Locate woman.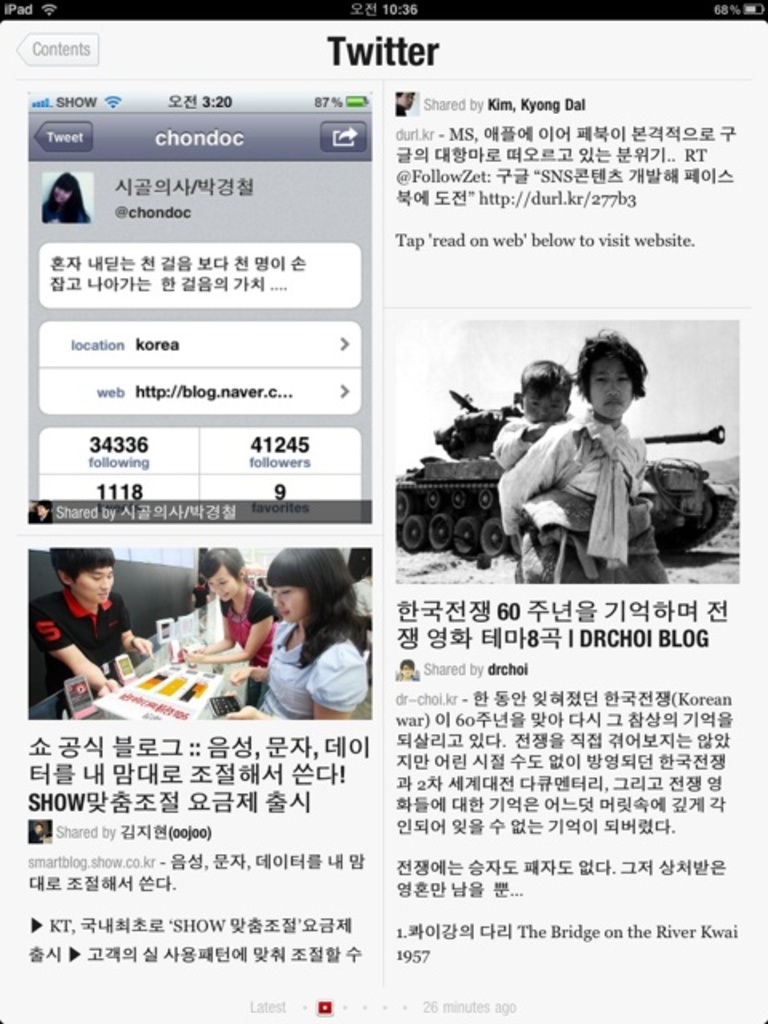
Bounding box: 501/331/670/582.
